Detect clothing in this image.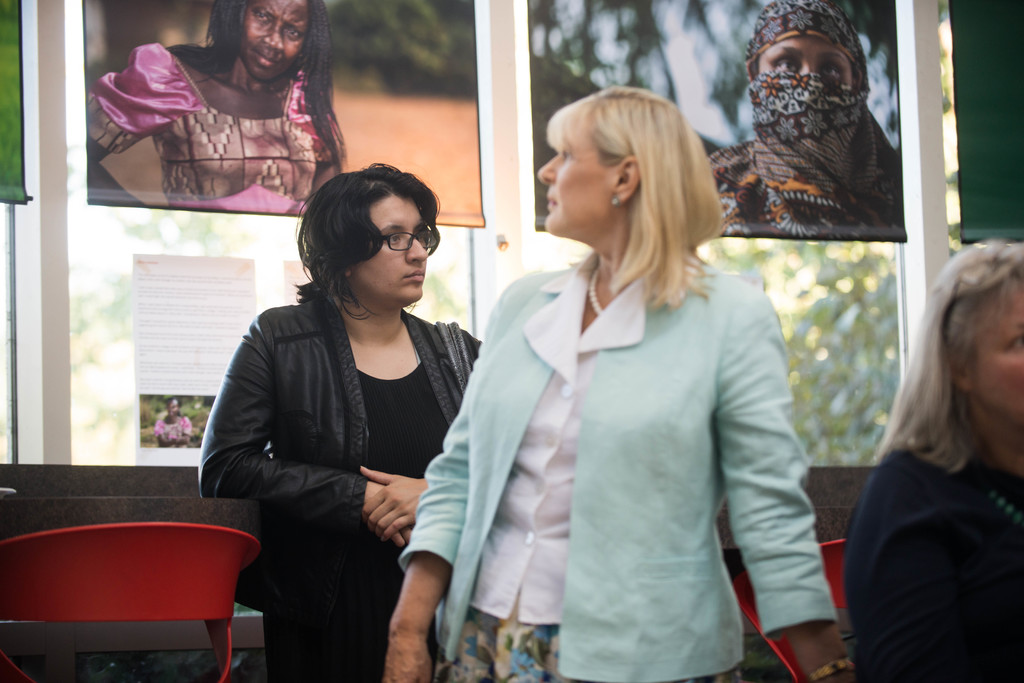
Detection: [left=846, top=446, right=1023, bottom=682].
